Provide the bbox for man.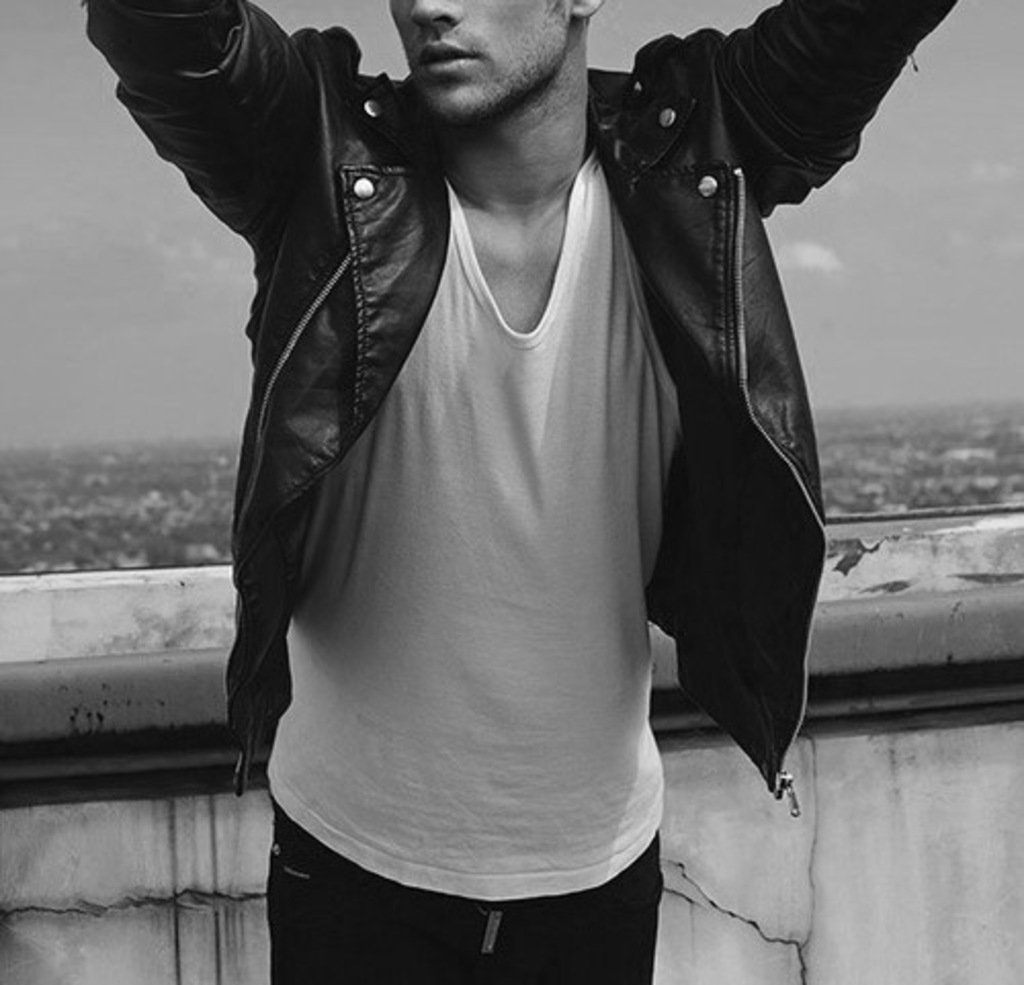
[left=131, top=0, right=819, bottom=971].
